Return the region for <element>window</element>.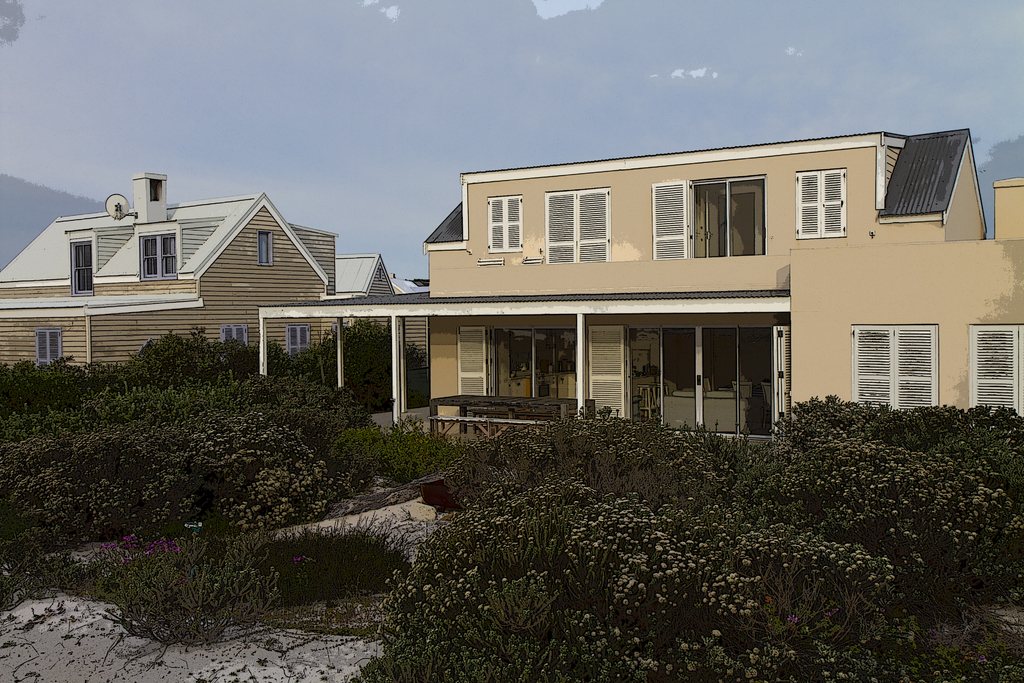
rect(855, 320, 941, 404).
